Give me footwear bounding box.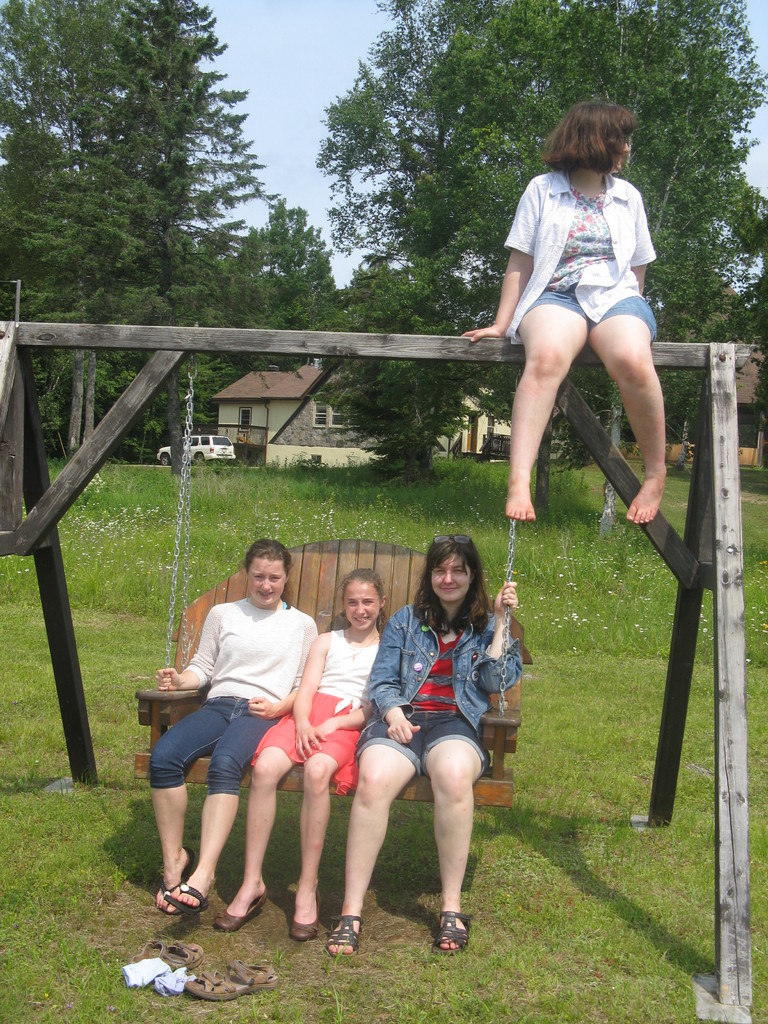
x1=329, y1=910, x2=371, y2=961.
